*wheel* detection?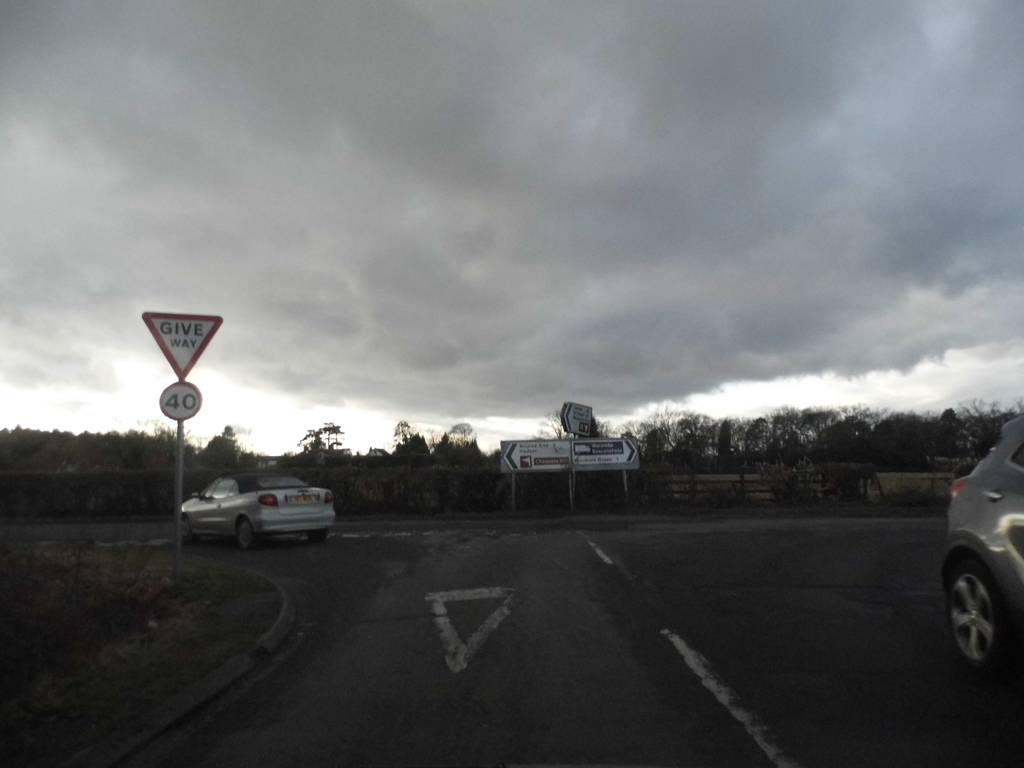
182 520 198 546
